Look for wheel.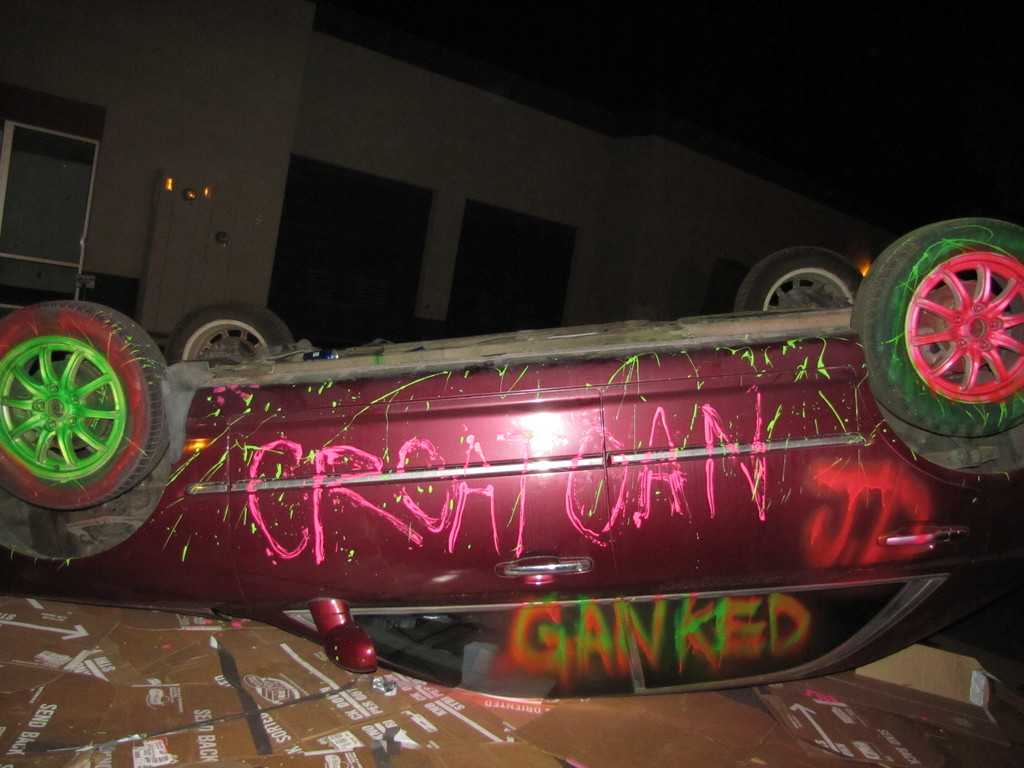
Found: bbox=[0, 294, 166, 515].
